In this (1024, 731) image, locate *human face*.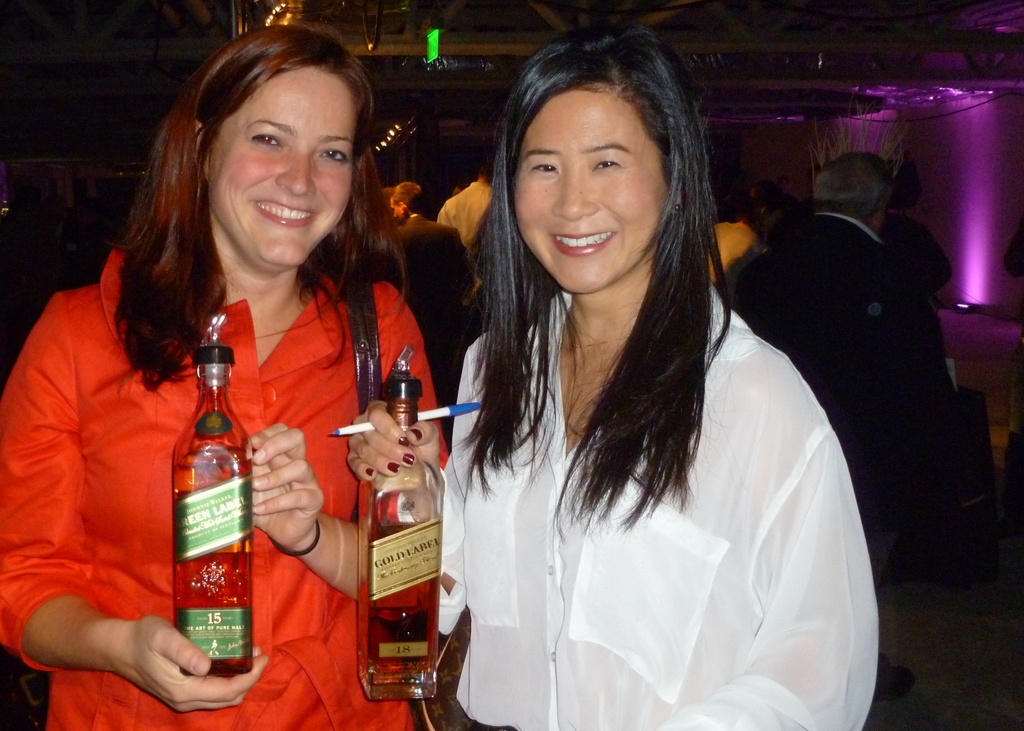
Bounding box: <bbox>205, 61, 358, 278</bbox>.
